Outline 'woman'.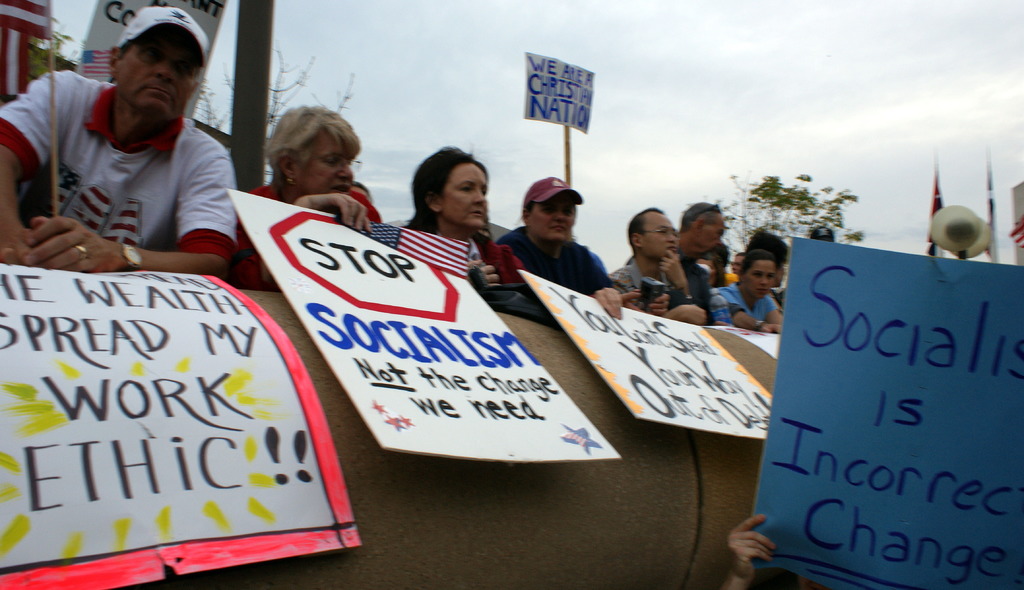
Outline: [496,175,625,311].
